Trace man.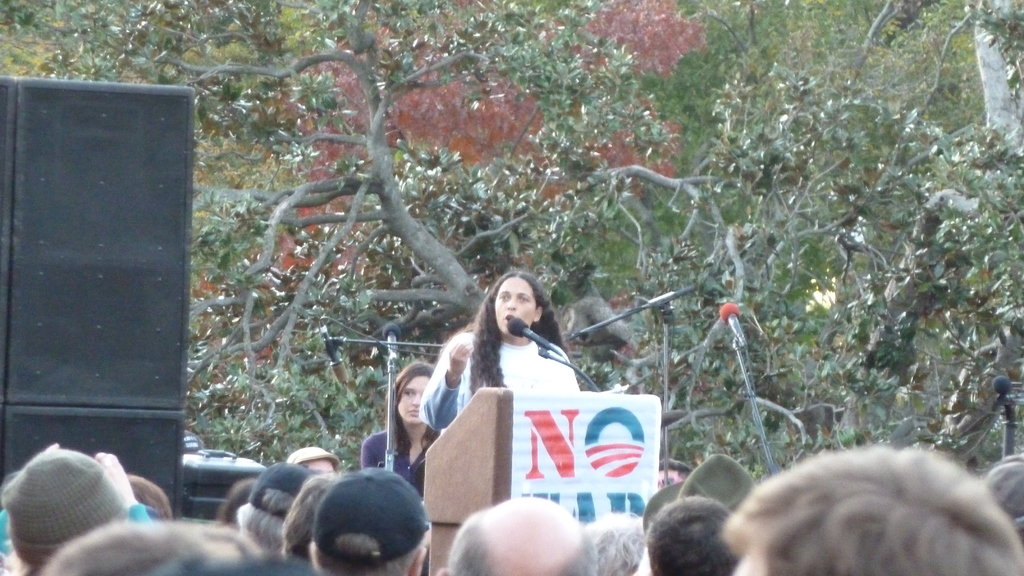
Traced to bbox=[233, 461, 310, 549].
